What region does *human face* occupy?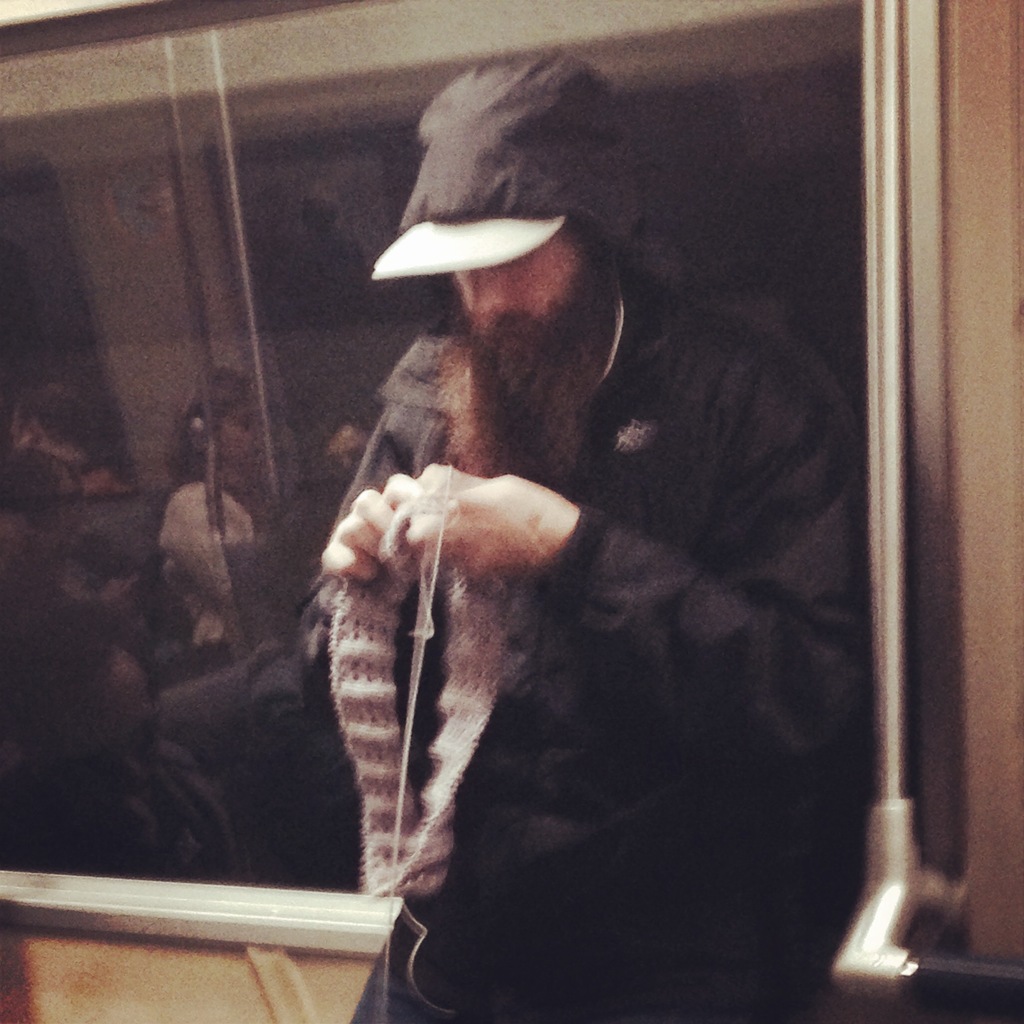
(218,394,275,466).
